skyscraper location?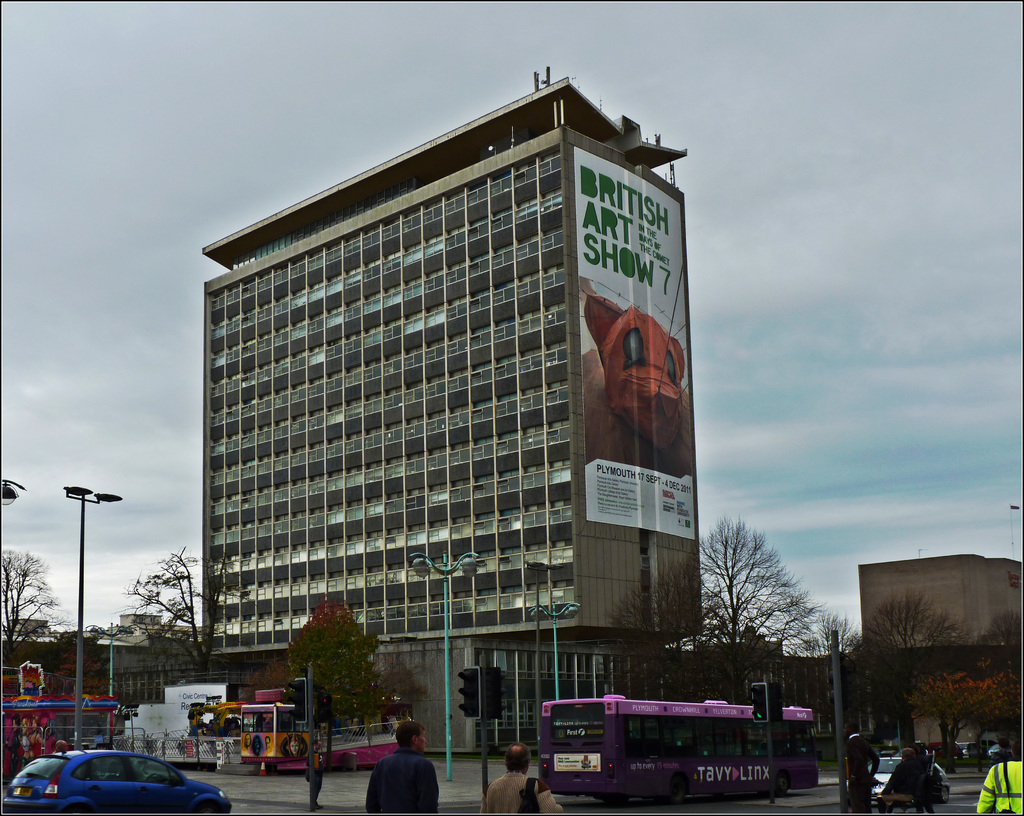
(x1=166, y1=84, x2=745, y2=760)
